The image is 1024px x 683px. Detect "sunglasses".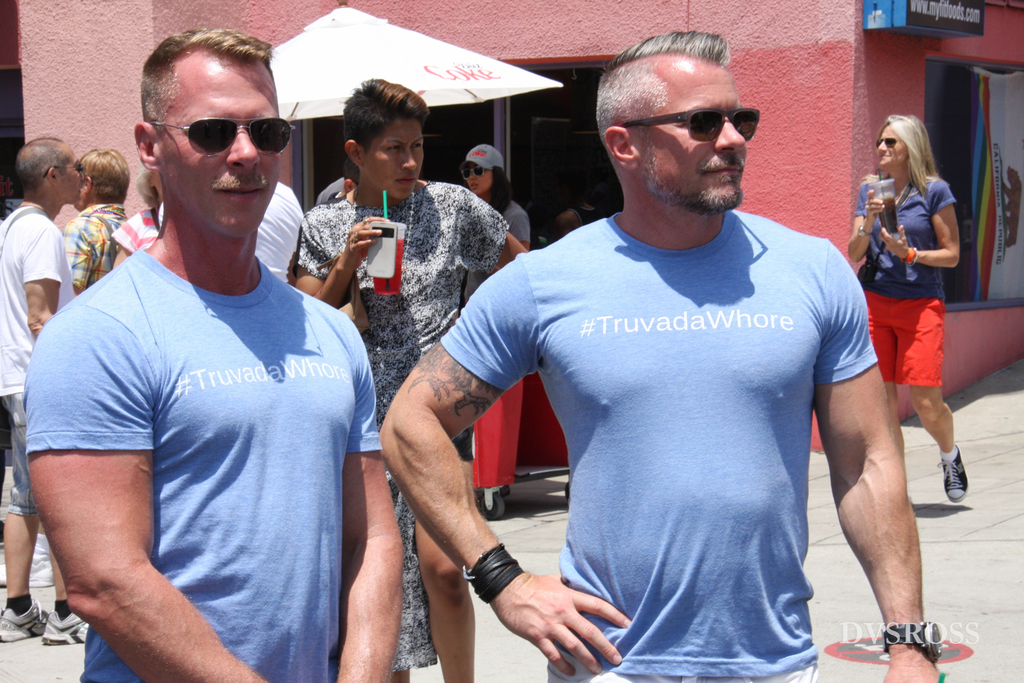
Detection: (44,163,85,179).
